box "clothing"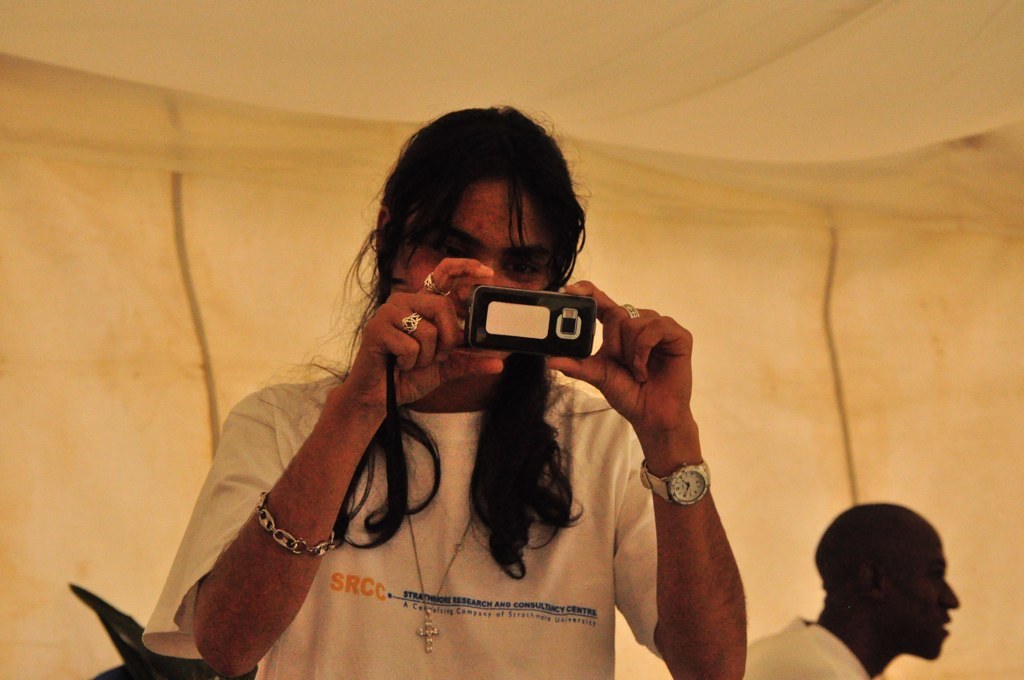
Rect(143, 363, 660, 679)
